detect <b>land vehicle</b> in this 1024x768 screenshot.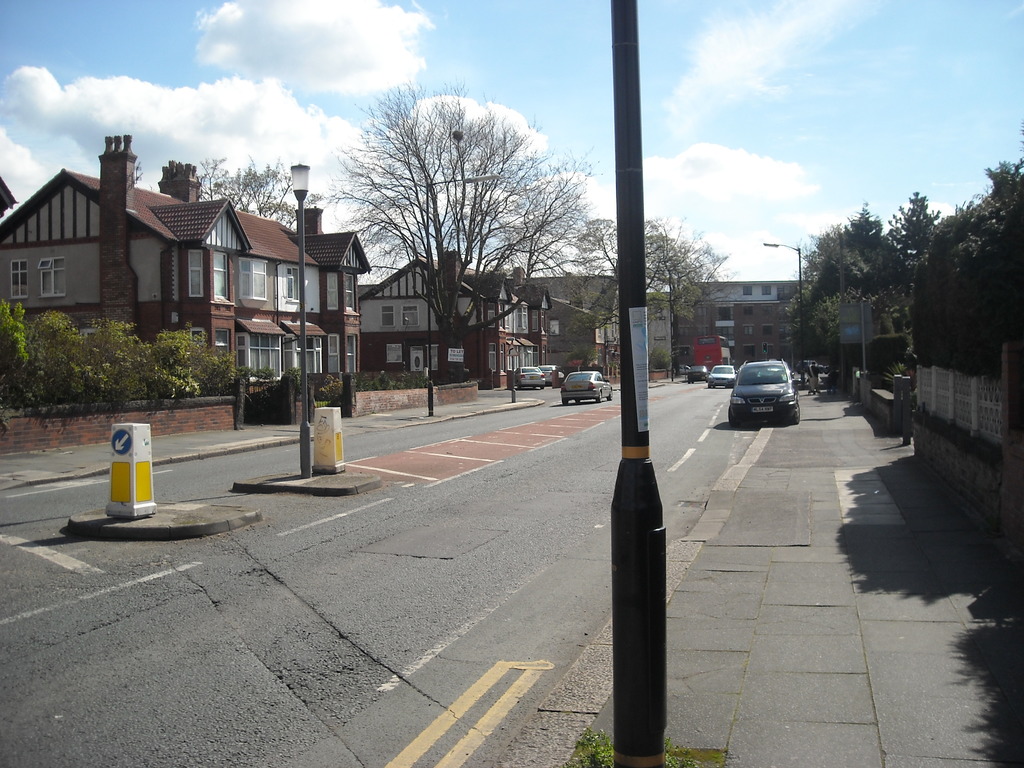
Detection: region(687, 366, 707, 382).
